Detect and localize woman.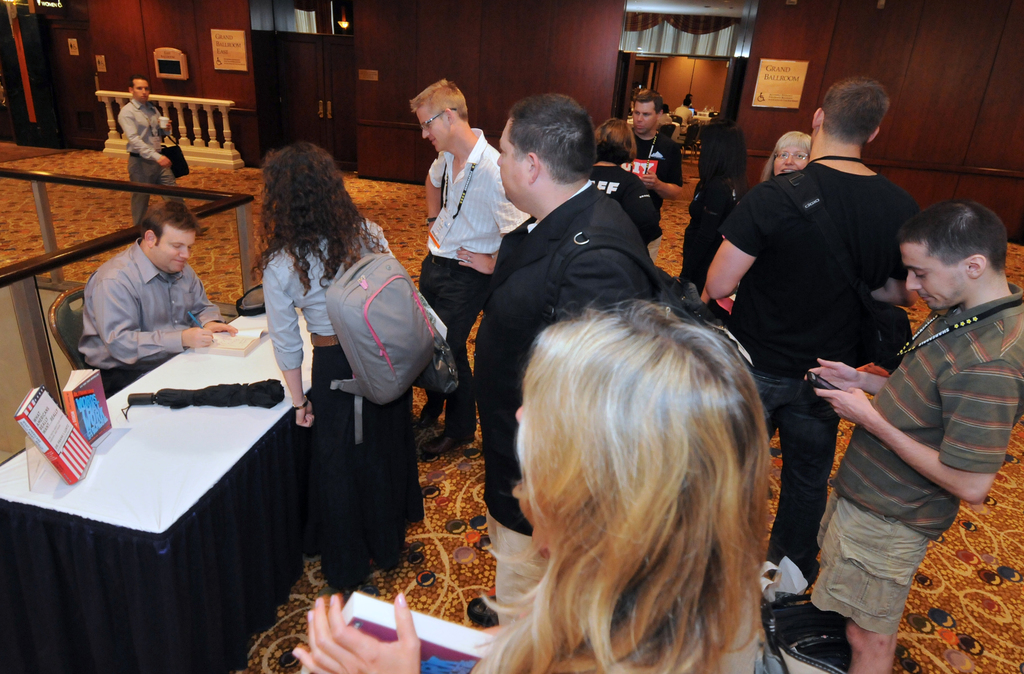
Localized at [700,131,812,325].
